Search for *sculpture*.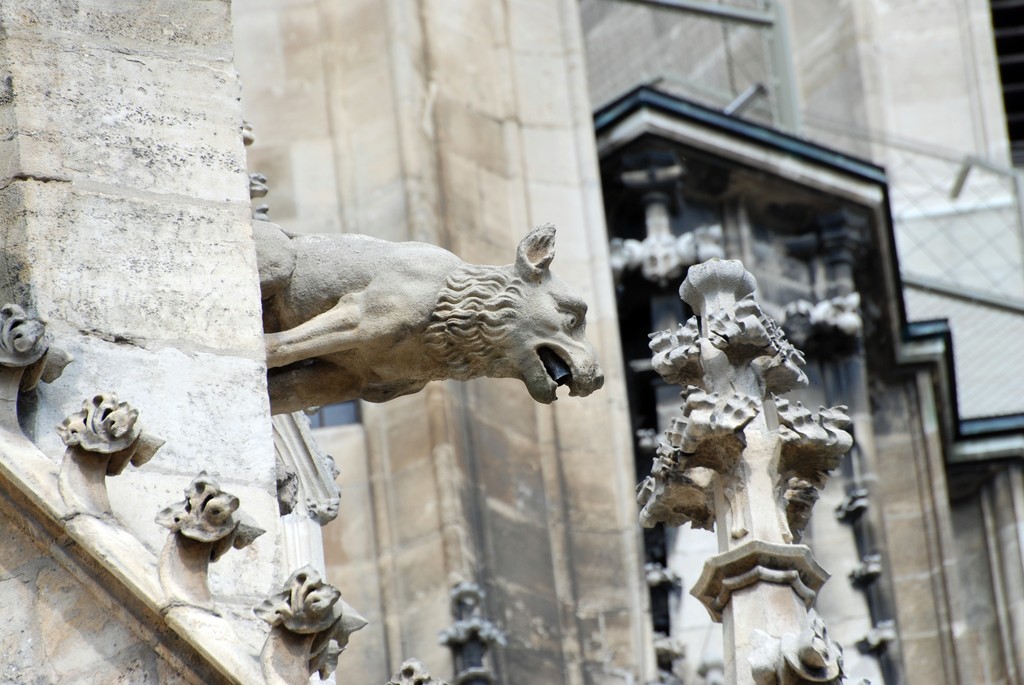
Found at 641,252,852,684.
